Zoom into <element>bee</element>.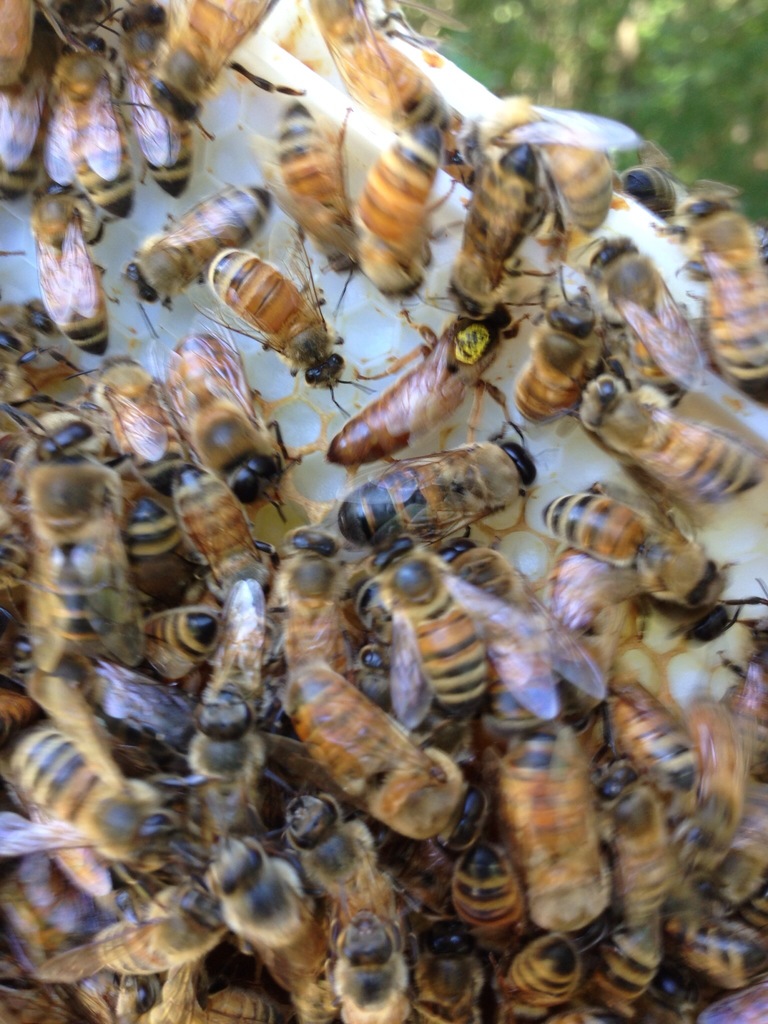
Zoom target: <bbox>319, 297, 528, 495</bbox>.
